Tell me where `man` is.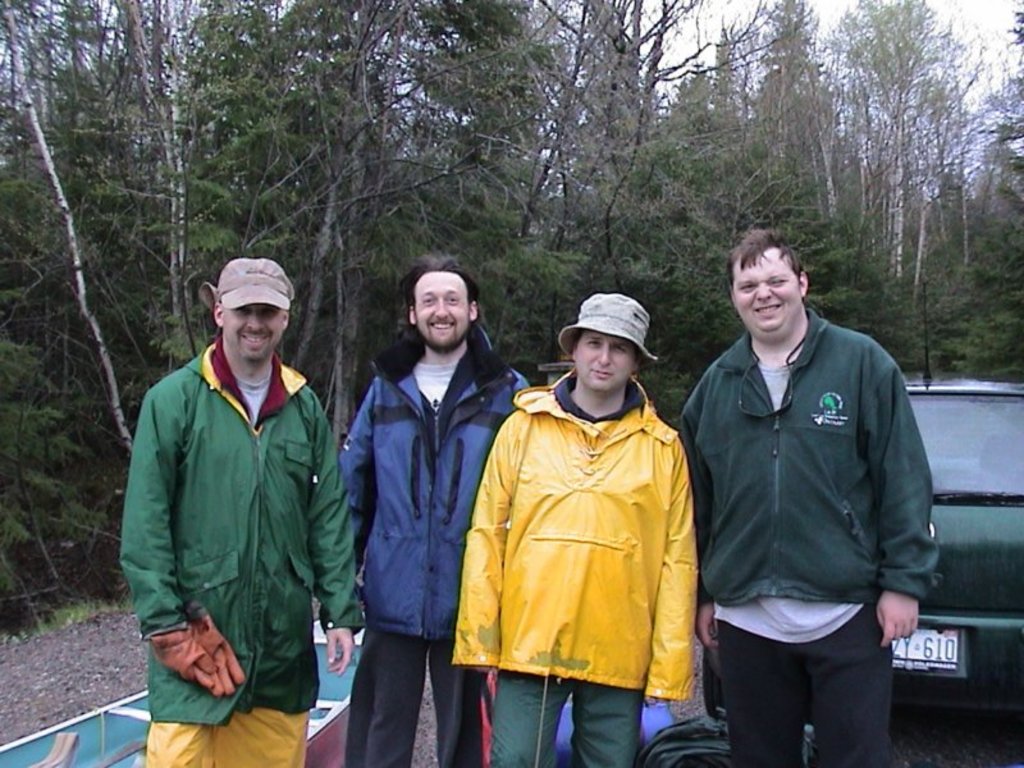
`man` is at x1=676 y1=200 x2=943 y2=762.
